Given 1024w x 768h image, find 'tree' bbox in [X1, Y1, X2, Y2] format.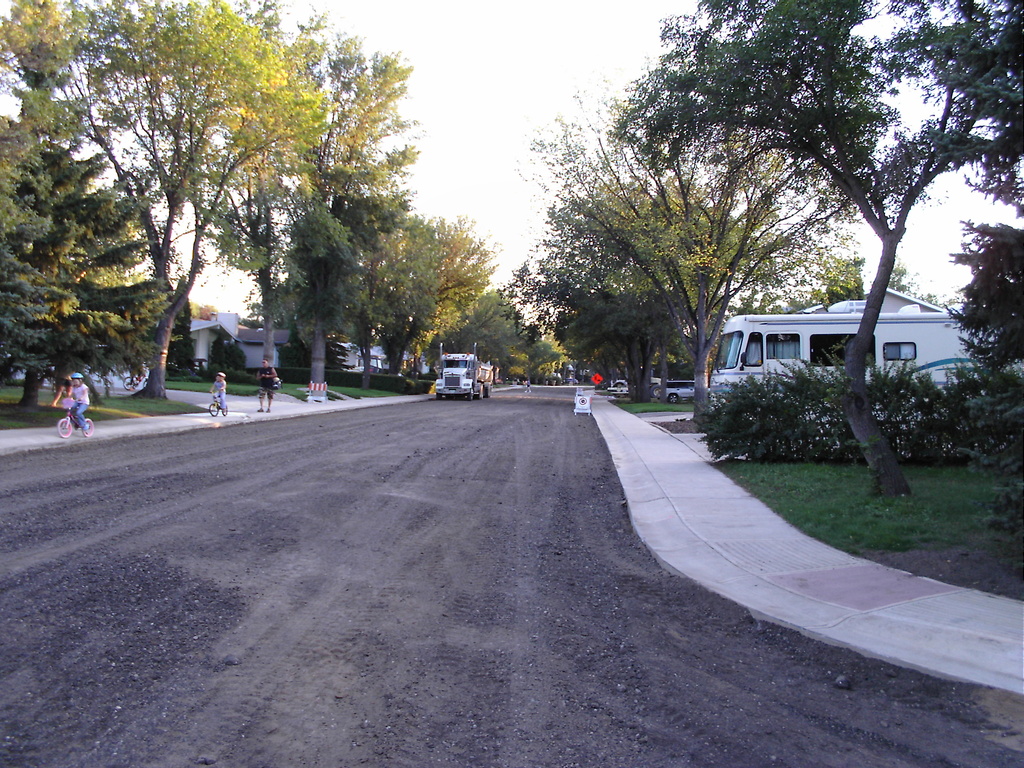
[424, 284, 521, 373].
